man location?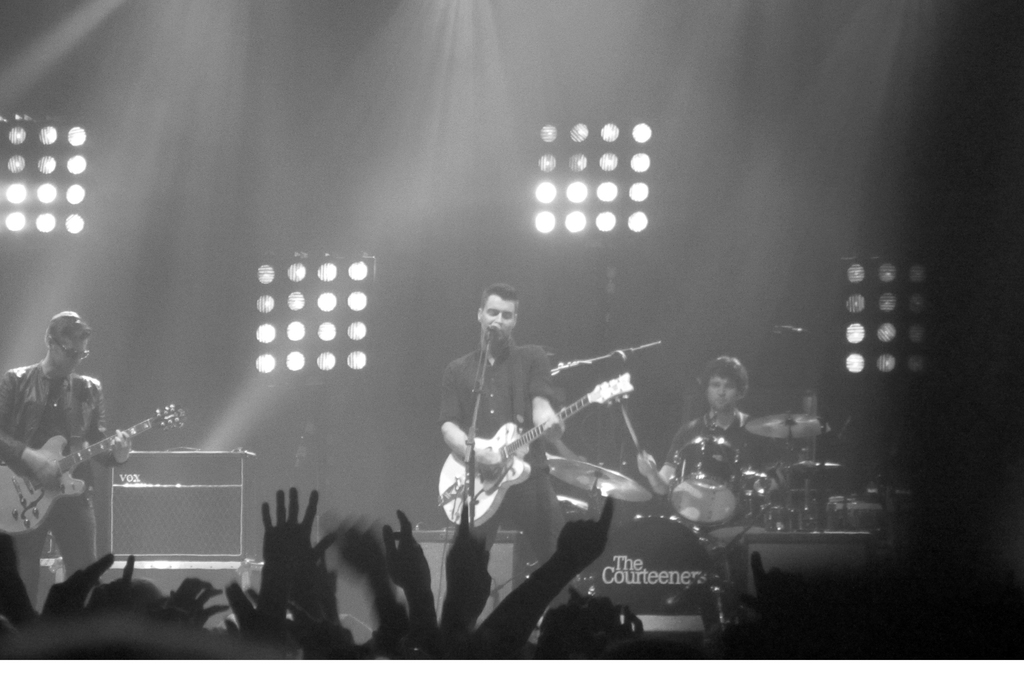
{"left": 660, "top": 351, "right": 772, "bottom": 479}
